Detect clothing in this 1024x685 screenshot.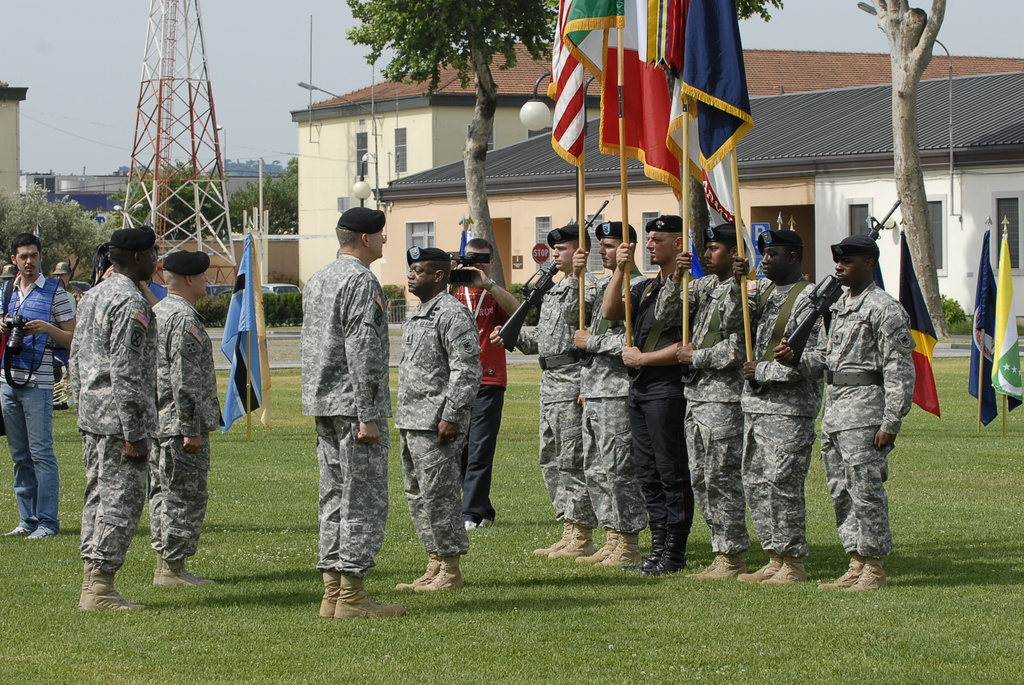
Detection: {"x1": 447, "y1": 277, "x2": 504, "y2": 526}.
